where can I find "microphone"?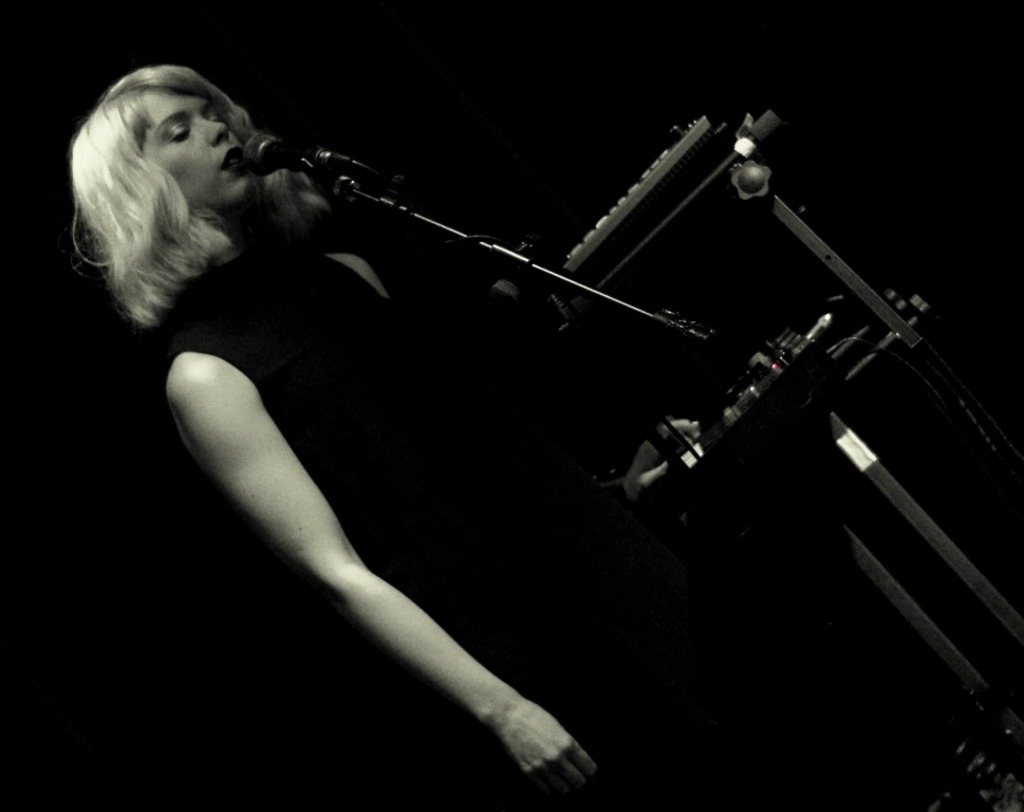
You can find it at crop(196, 112, 388, 251).
